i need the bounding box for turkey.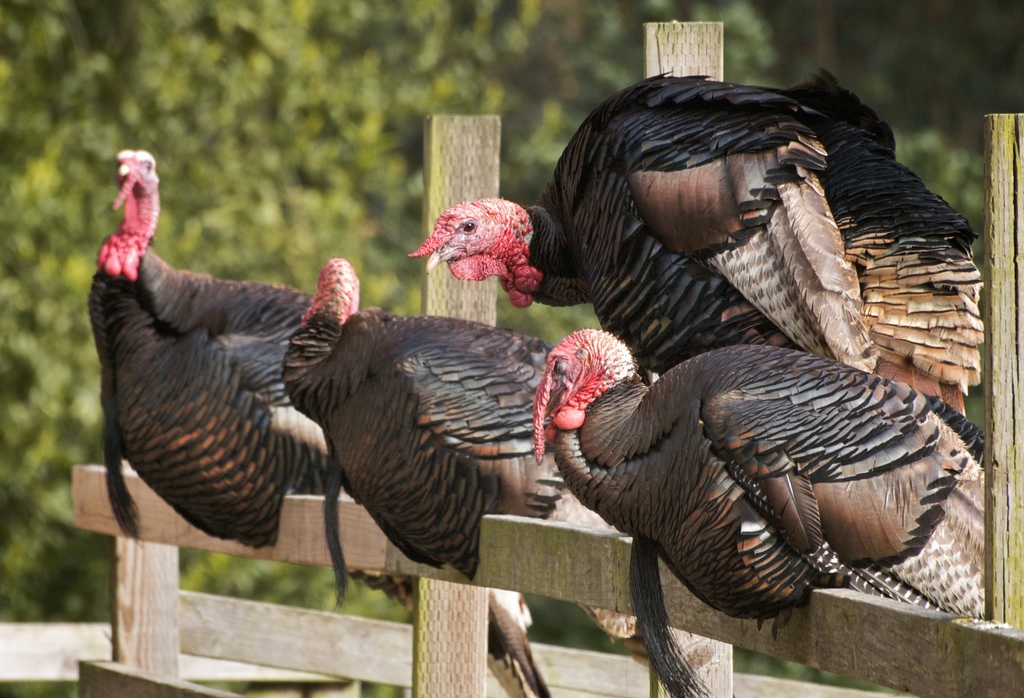
Here it is: [406, 56, 986, 417].
